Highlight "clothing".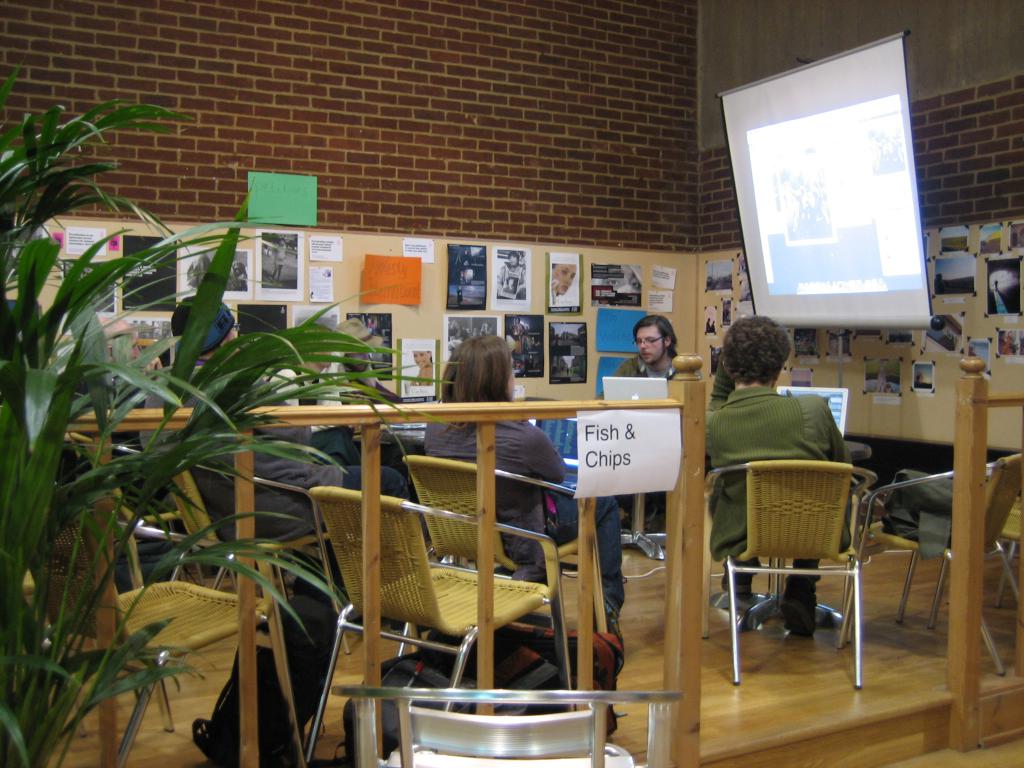
Highlighted region: region(182, 356, 410, 541).
